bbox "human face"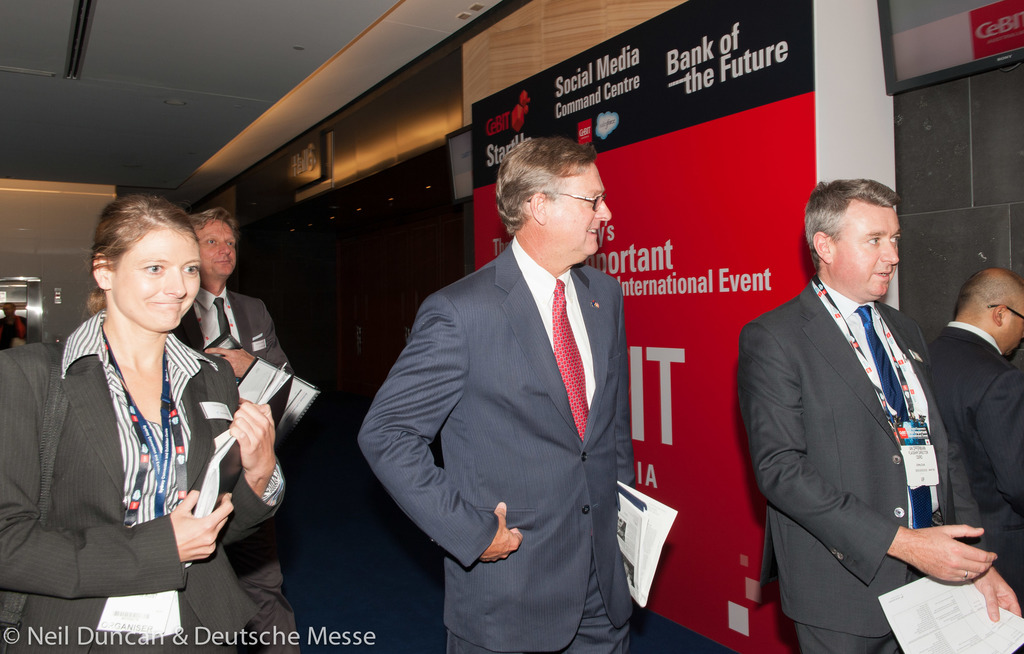
detection(2, 302, 12, 312)
